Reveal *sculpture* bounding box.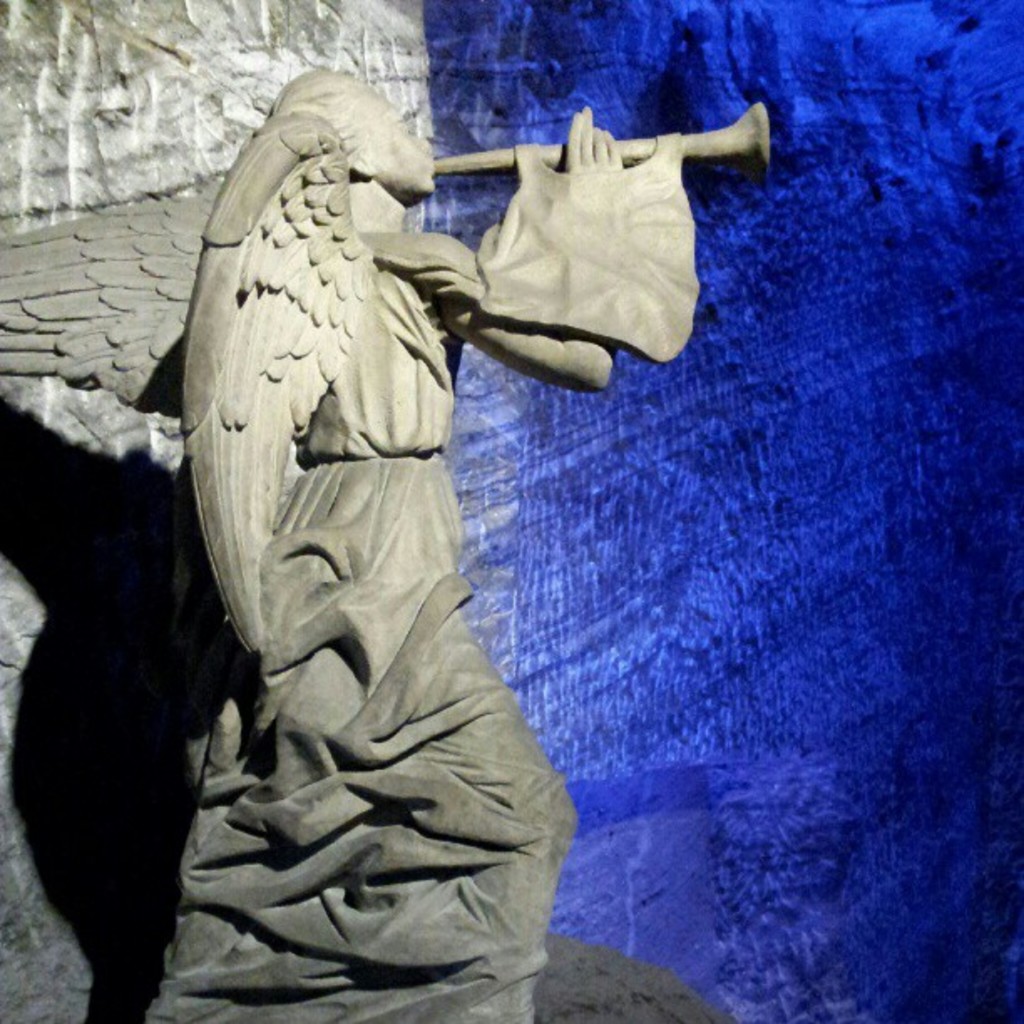
Revealed: locate(0, 70, 770, 1022).
